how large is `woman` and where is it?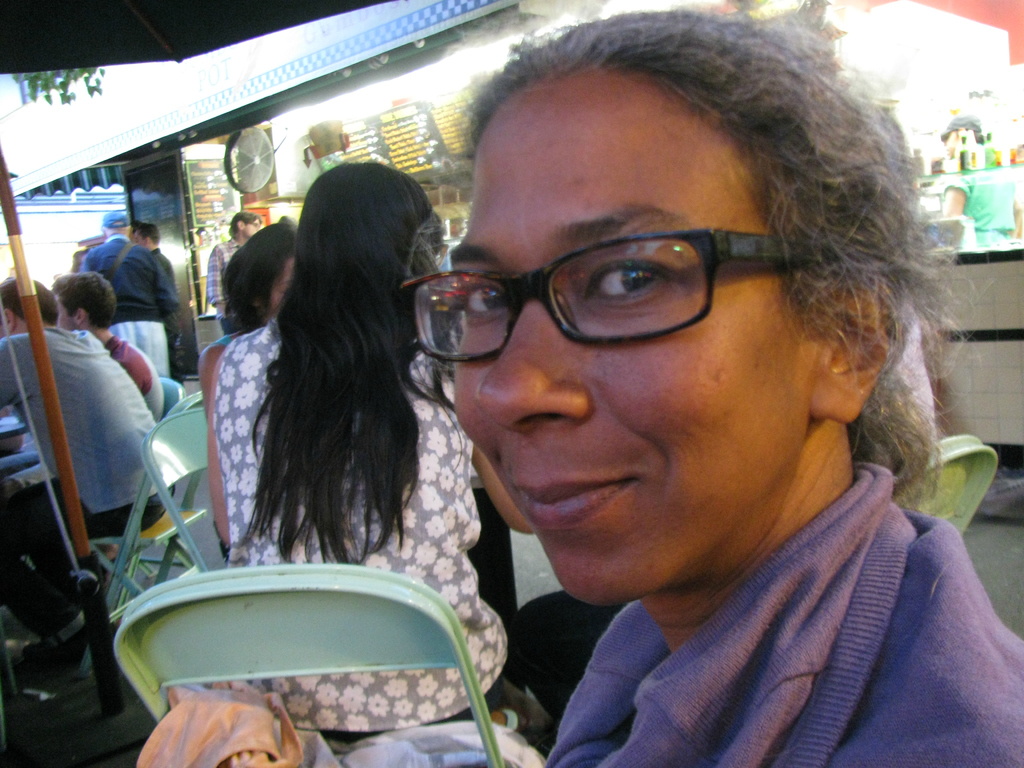
Bounding box: bbox=[191, 213, 298, 415].
